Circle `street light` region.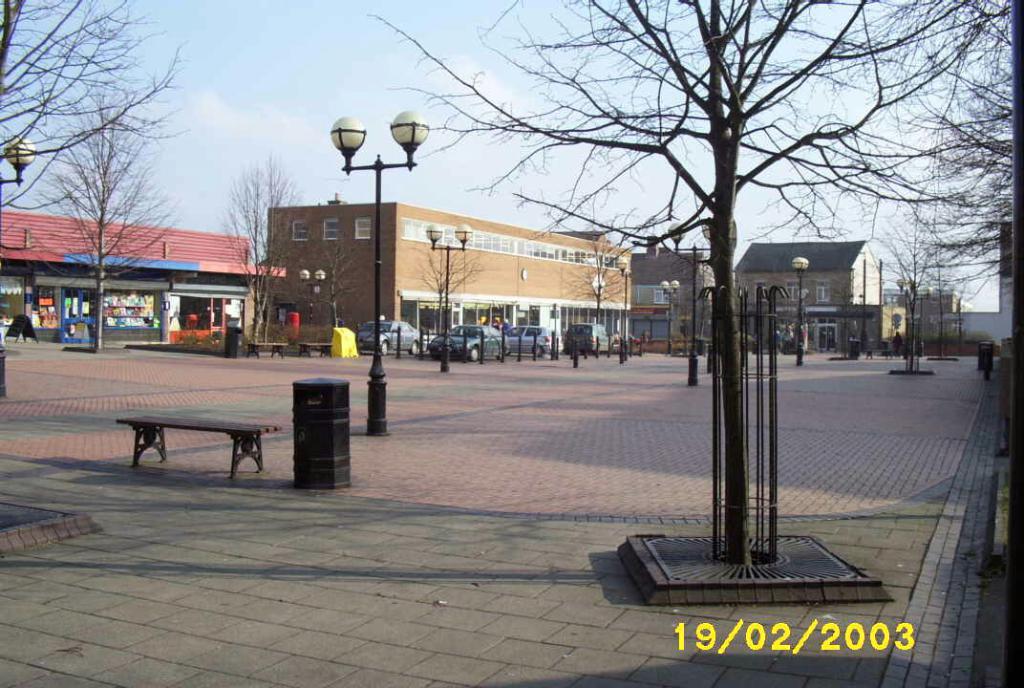
Region: bbox(895, 277, 919, 367).
